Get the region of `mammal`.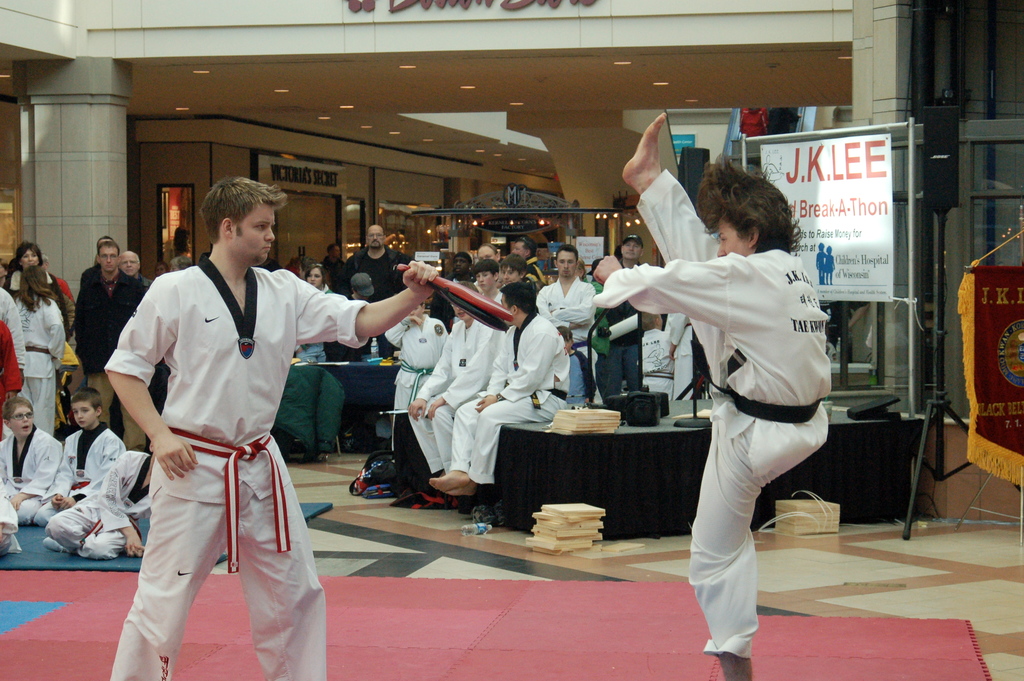
box=[766, 103, 804, 133].
